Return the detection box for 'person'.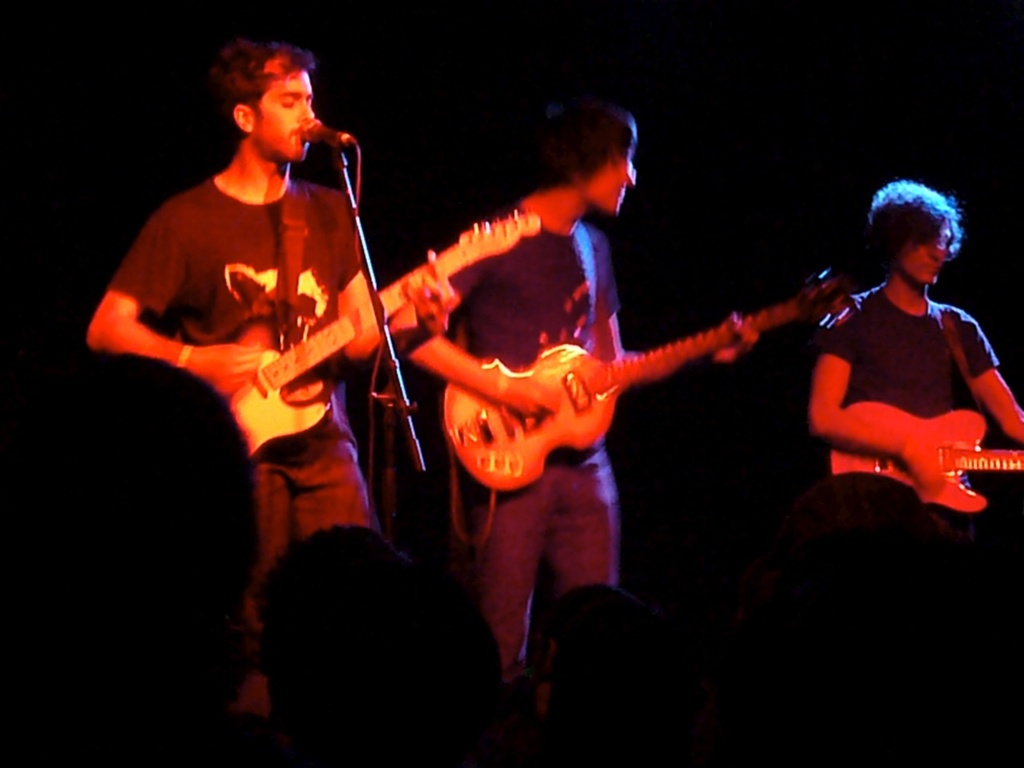
[91,45,459,551].
